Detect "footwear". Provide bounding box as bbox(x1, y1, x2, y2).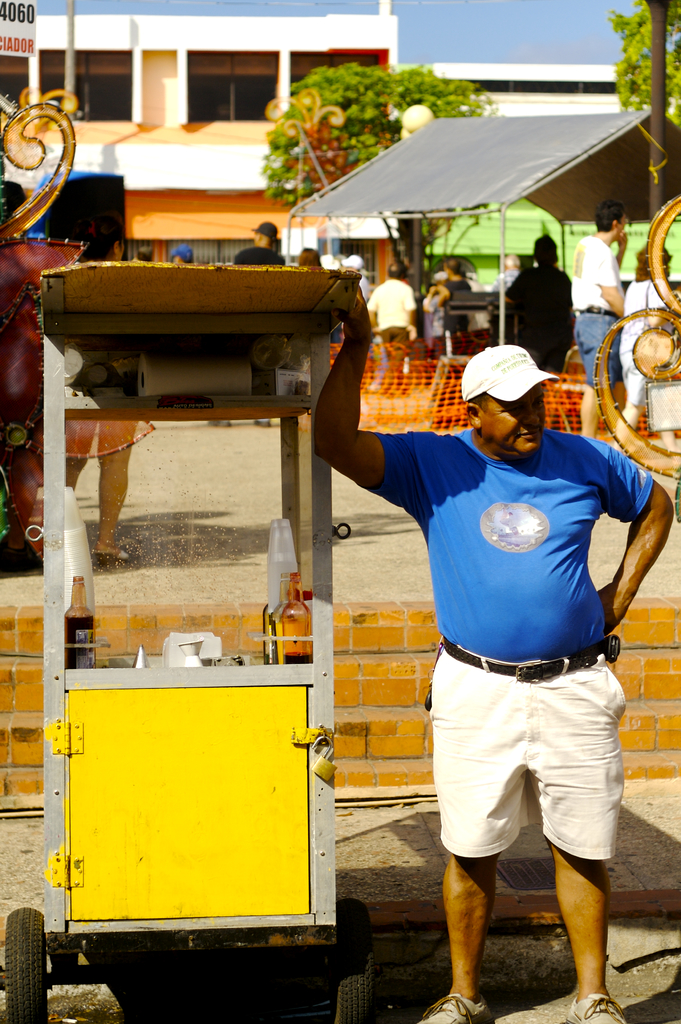
bbox(88, 547, 135, 571).
